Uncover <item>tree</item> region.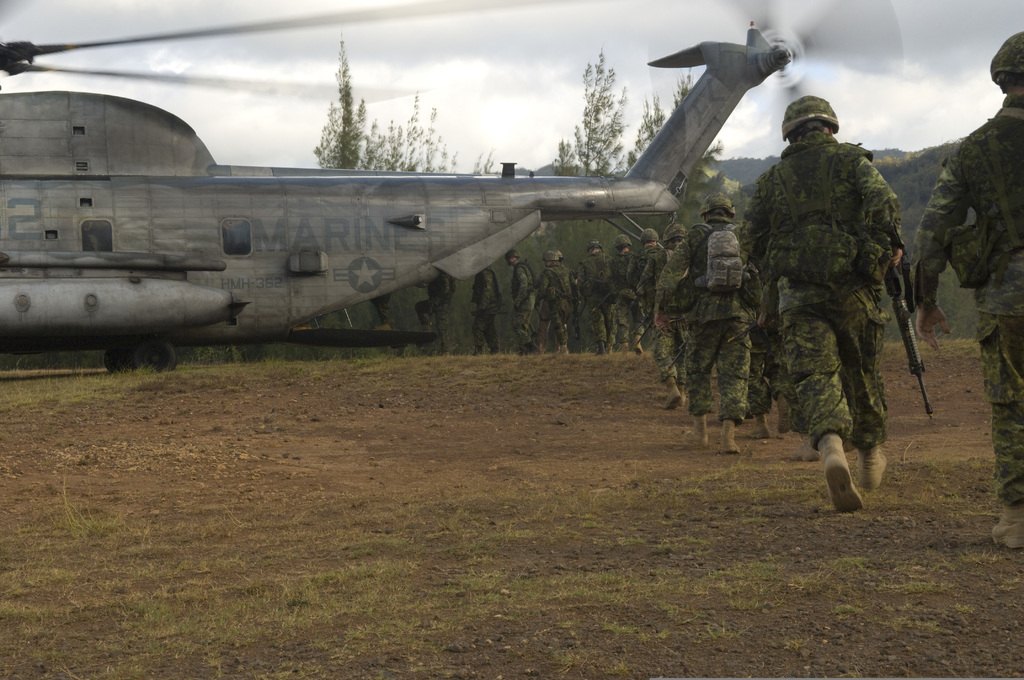
Uncovered: <bbox>467, 42, 746, 364</bbox>.
